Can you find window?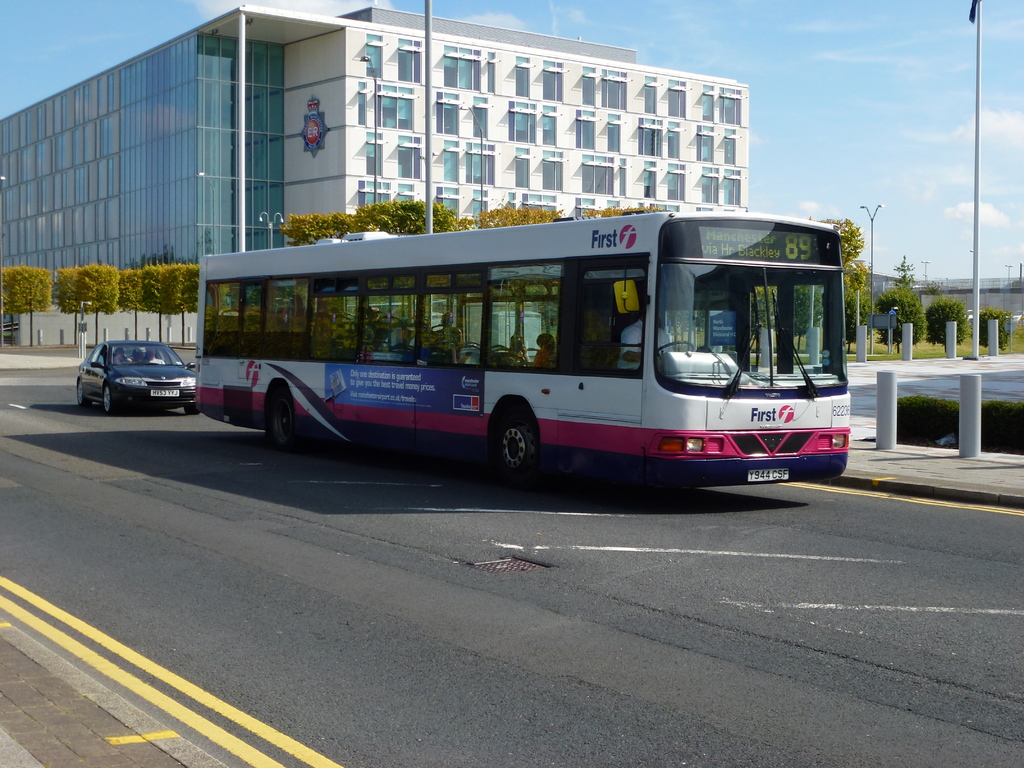
Yes, bounding box: locate(472, 94, 487, 137).
